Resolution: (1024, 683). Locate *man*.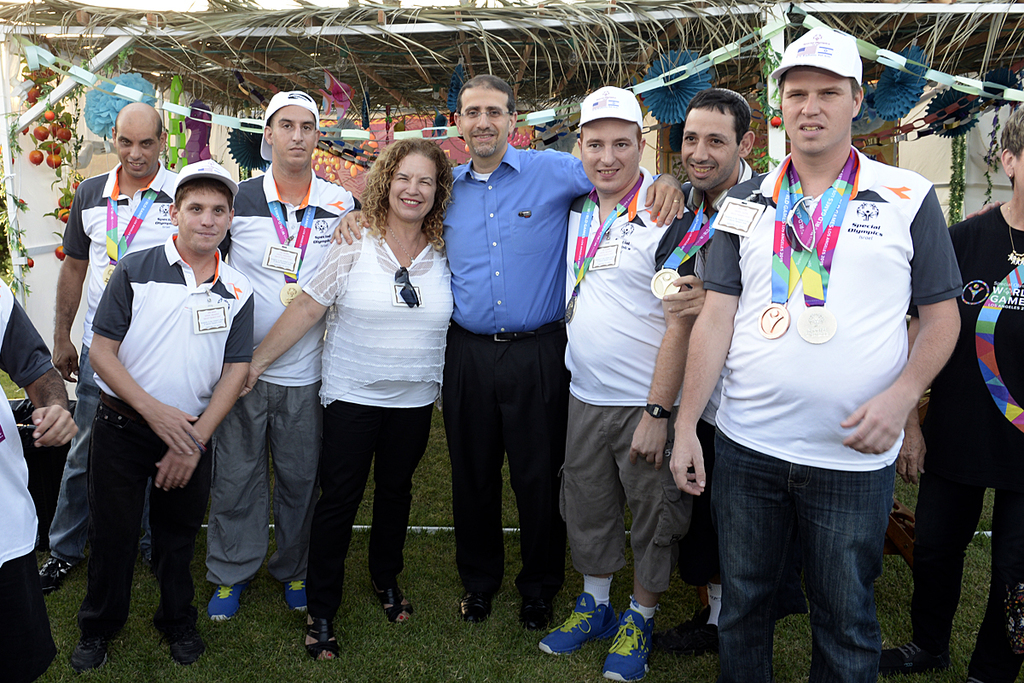
bbox(660, 86, 760, 657).
